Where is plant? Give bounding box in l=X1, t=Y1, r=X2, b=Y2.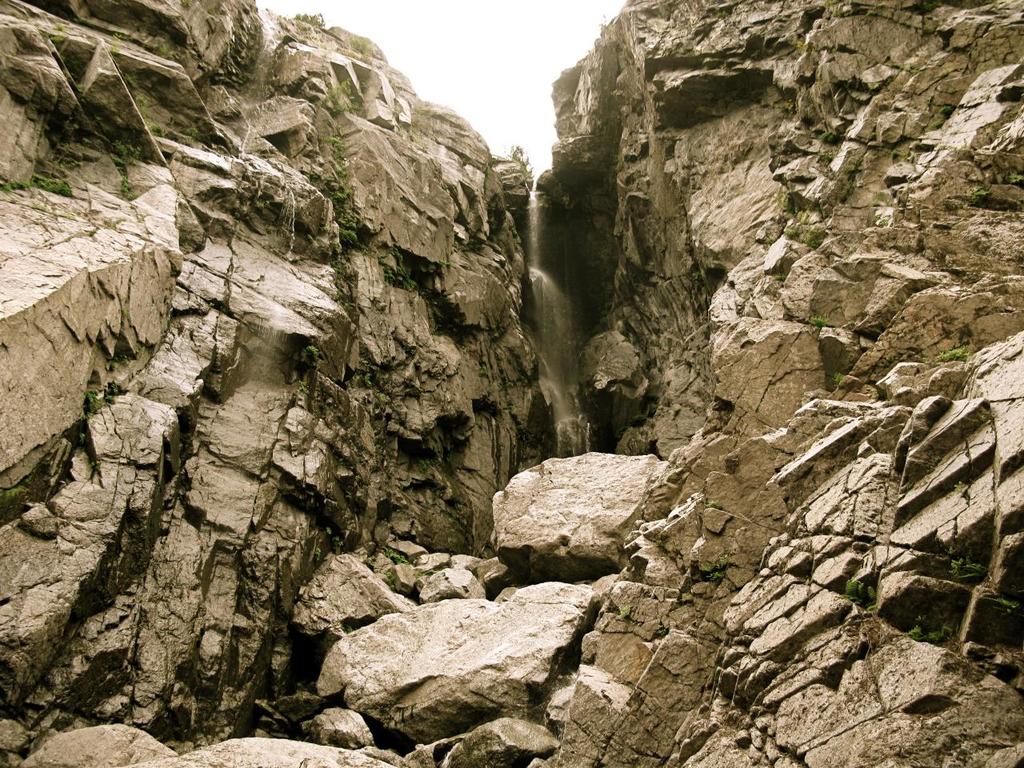
l=296, t=342, r=320, b=386.
